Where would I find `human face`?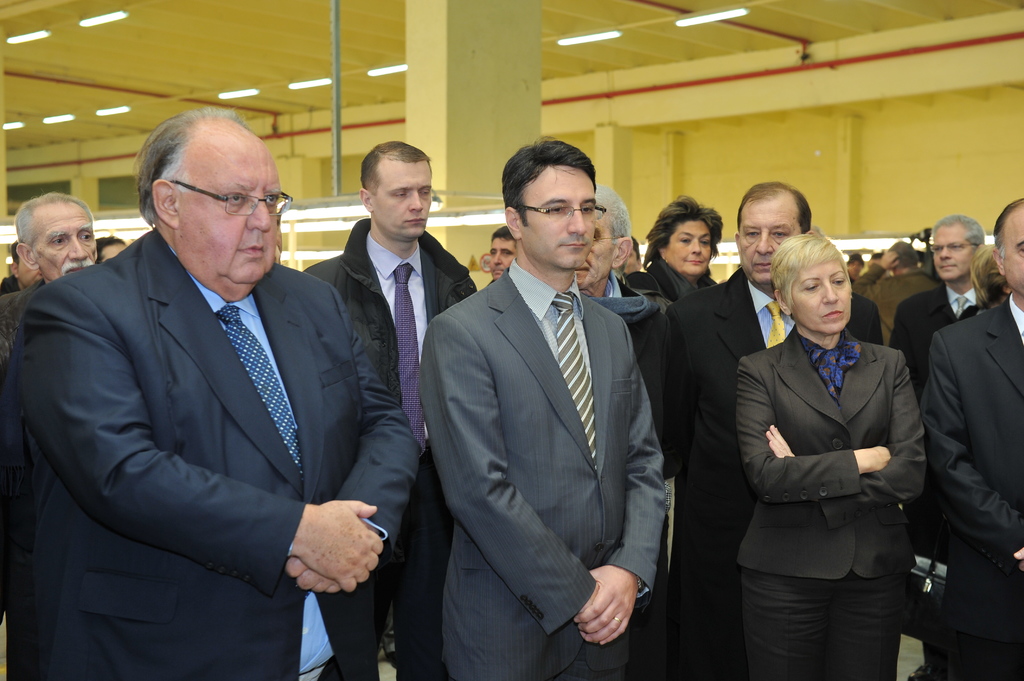
At 665,224,714,269.
